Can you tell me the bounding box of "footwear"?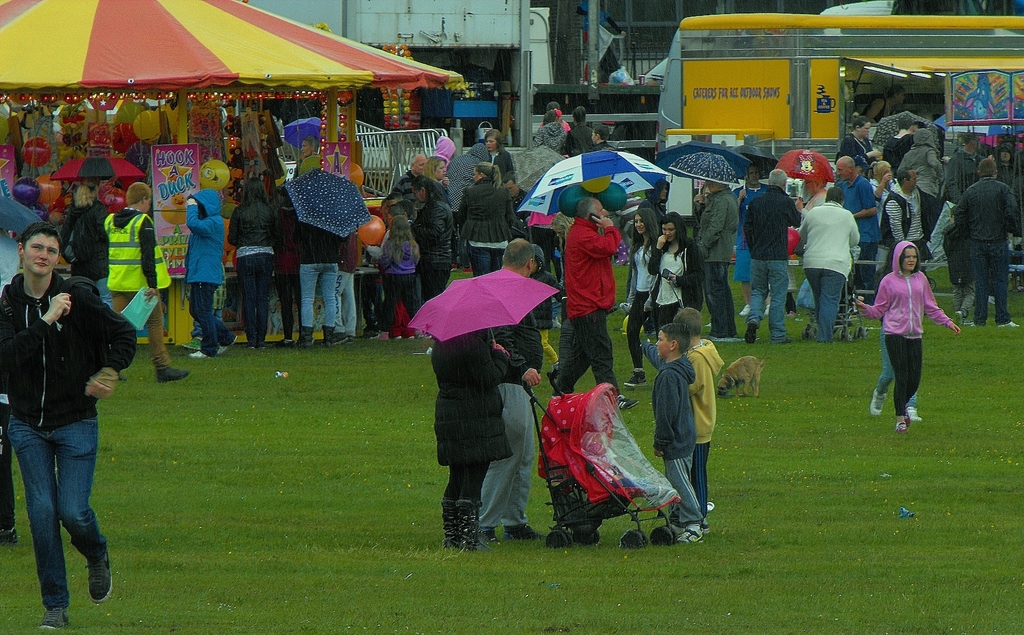
bbox(817, 333, 833, 346).
